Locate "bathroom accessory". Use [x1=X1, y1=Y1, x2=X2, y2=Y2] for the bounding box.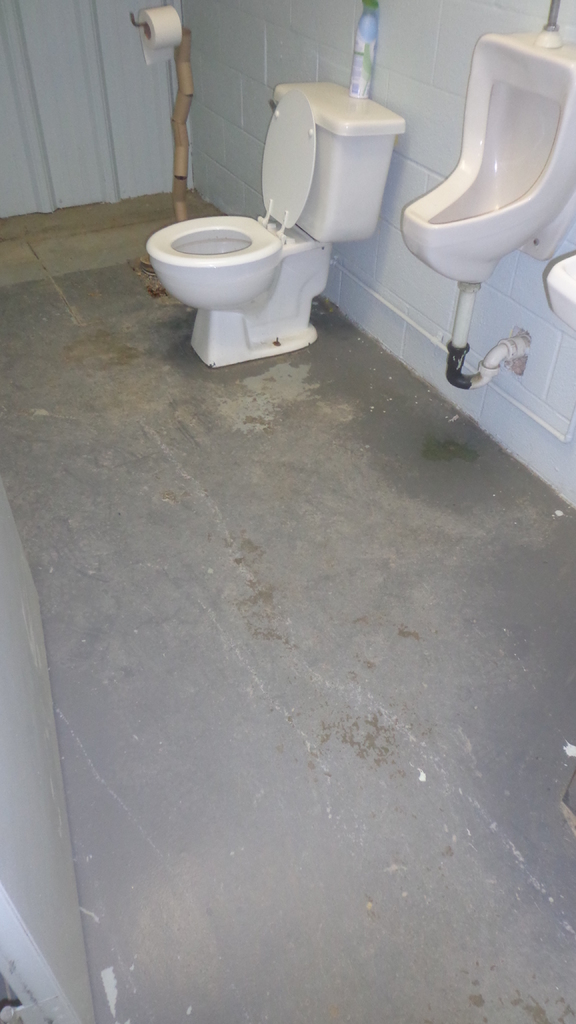
[x1=130, y1=10, x2=147, y2=26].
